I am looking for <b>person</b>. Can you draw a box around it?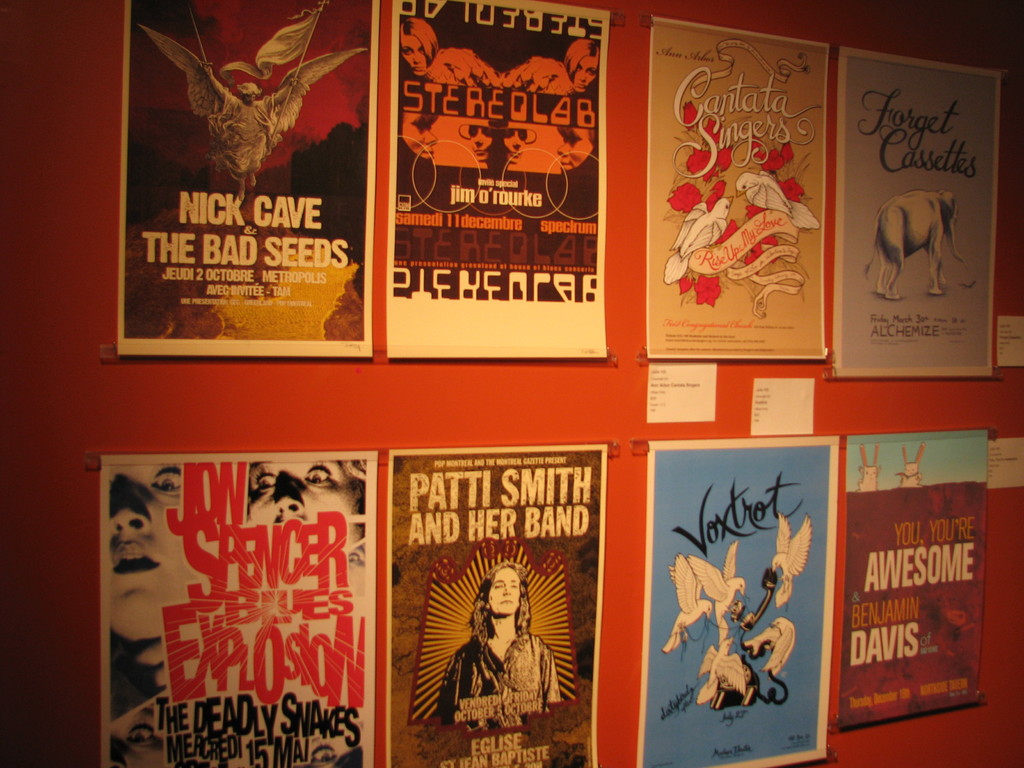
Sure, the bounding box is box=[425, 554, 572, 756].
